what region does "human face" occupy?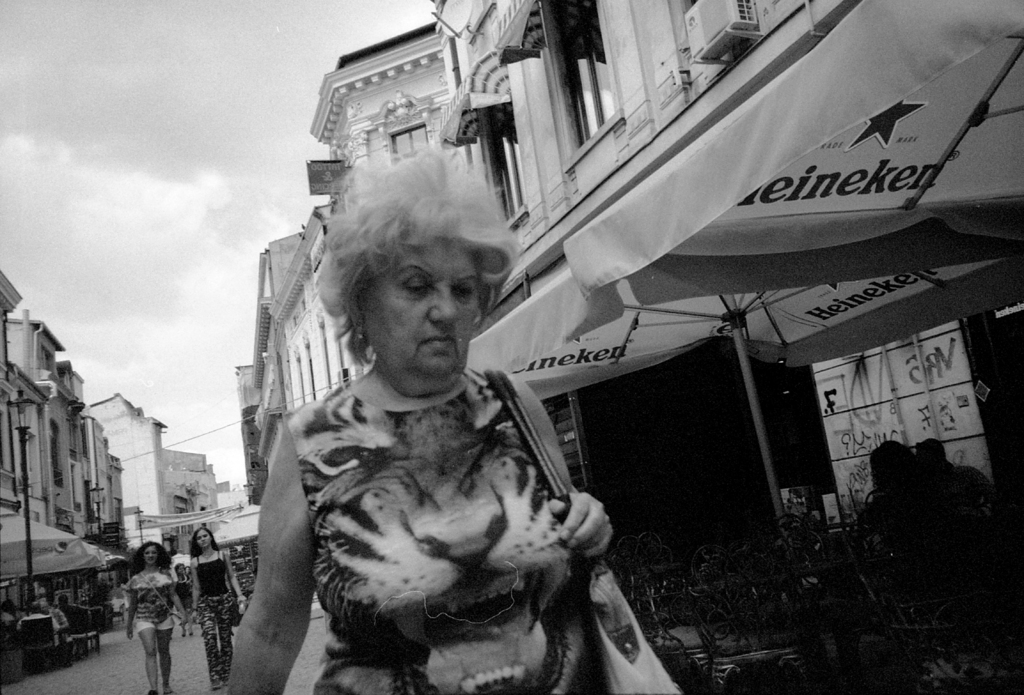
[142, 546, 158, 568].
